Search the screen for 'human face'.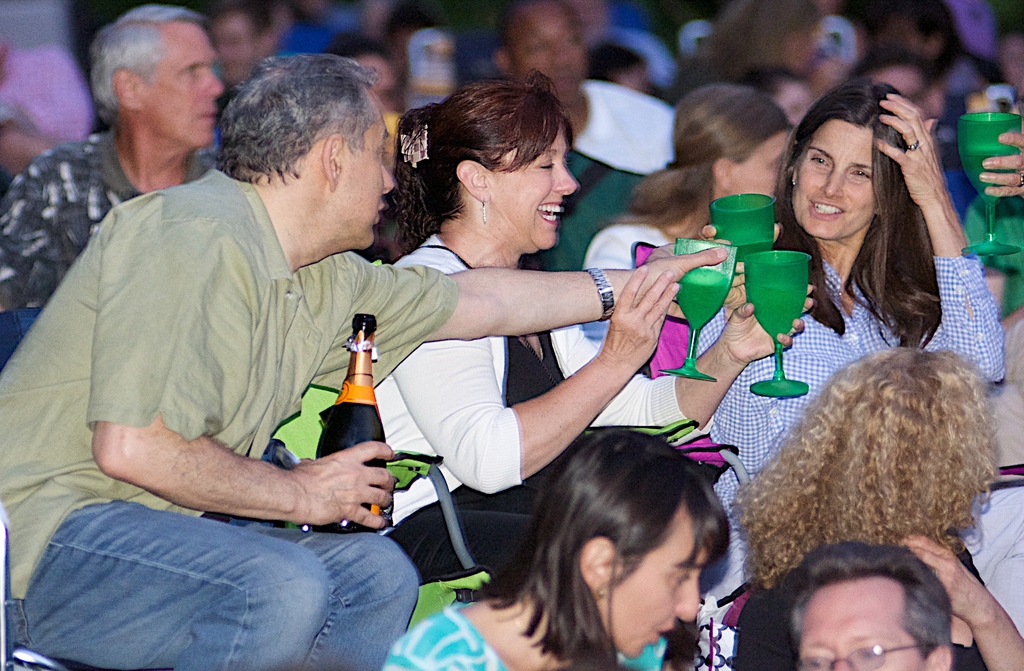
Found at bbox=[799, 610, 914, 670].
